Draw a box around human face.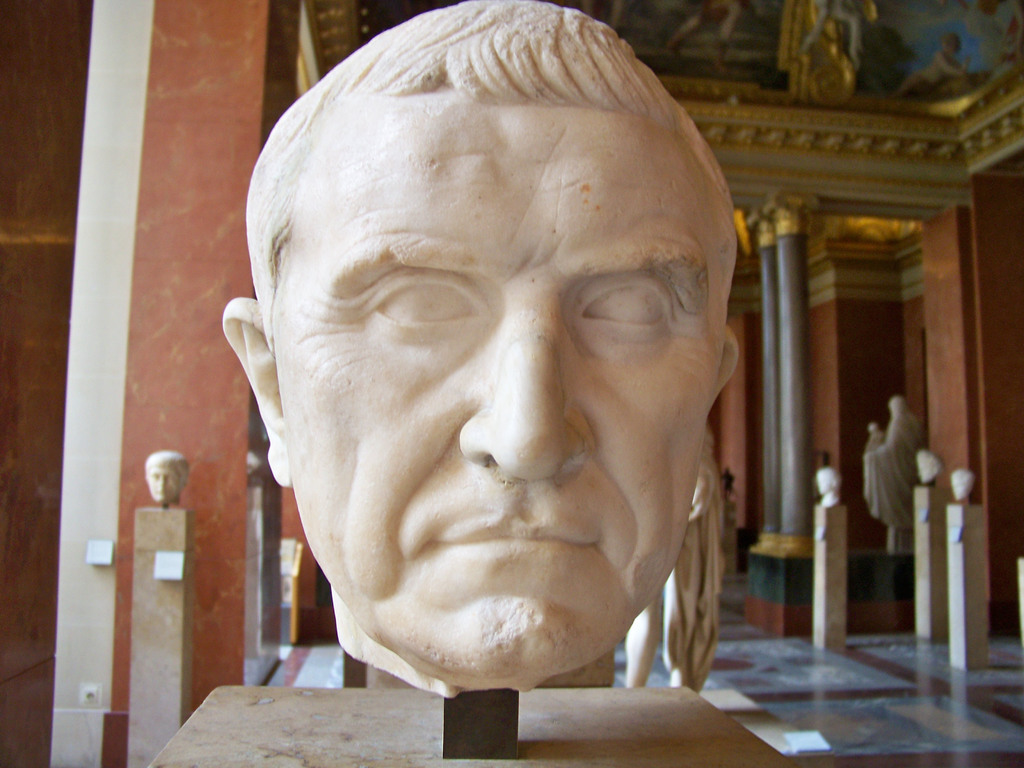
(left=272, top=90, right=721, bottom=685).
